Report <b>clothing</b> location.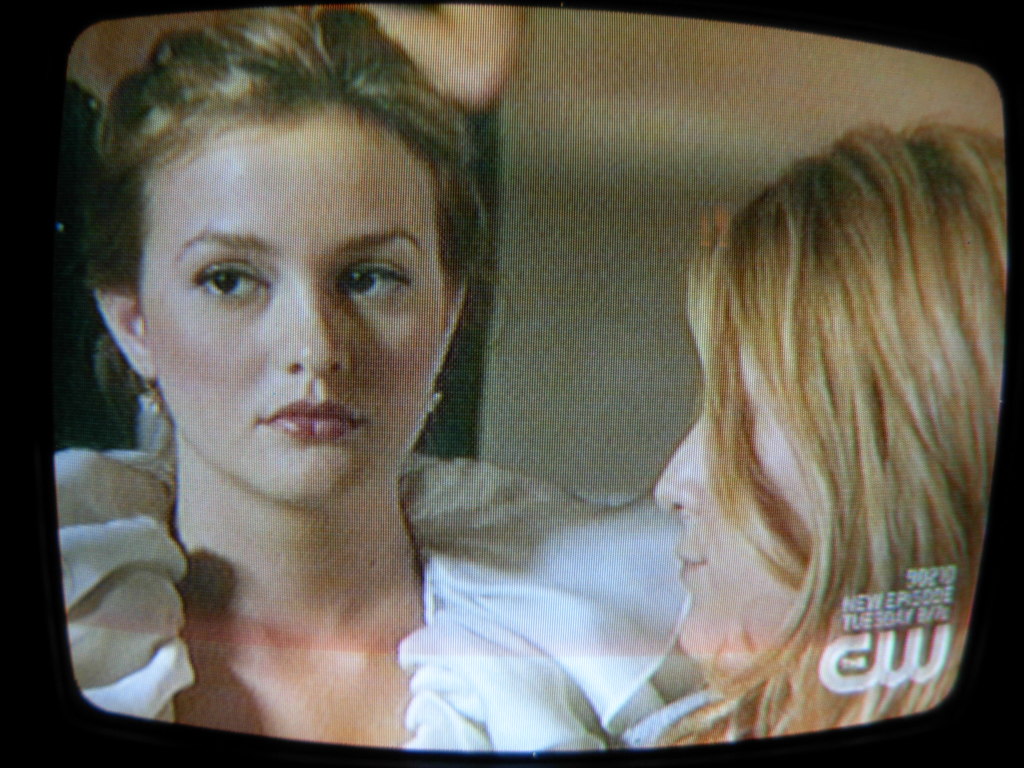
Report: l=60, t=457, r=708, b=750.
